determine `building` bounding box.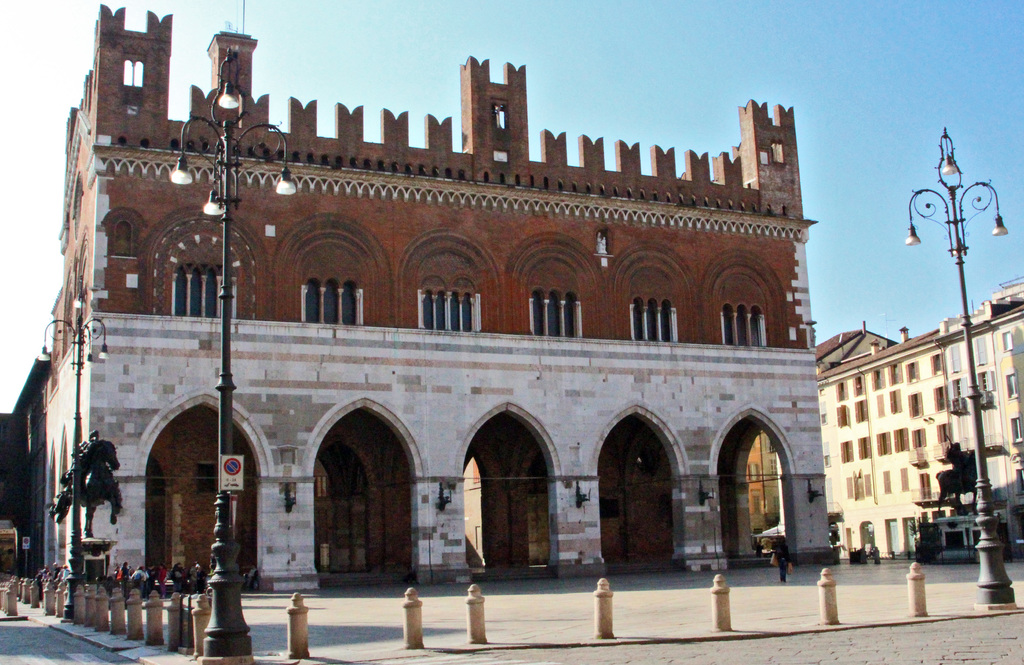
Determined: x1=815, y1=285, x2=1023, y2=561.
